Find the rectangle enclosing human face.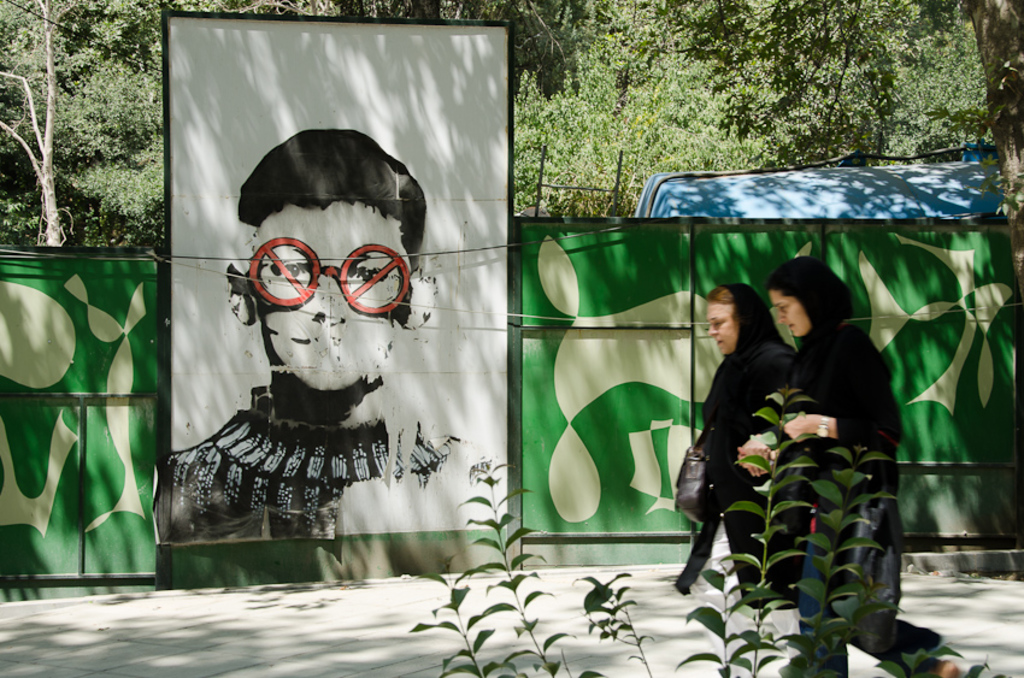
(x1=243, y1=205, x2=412, y2=395).
